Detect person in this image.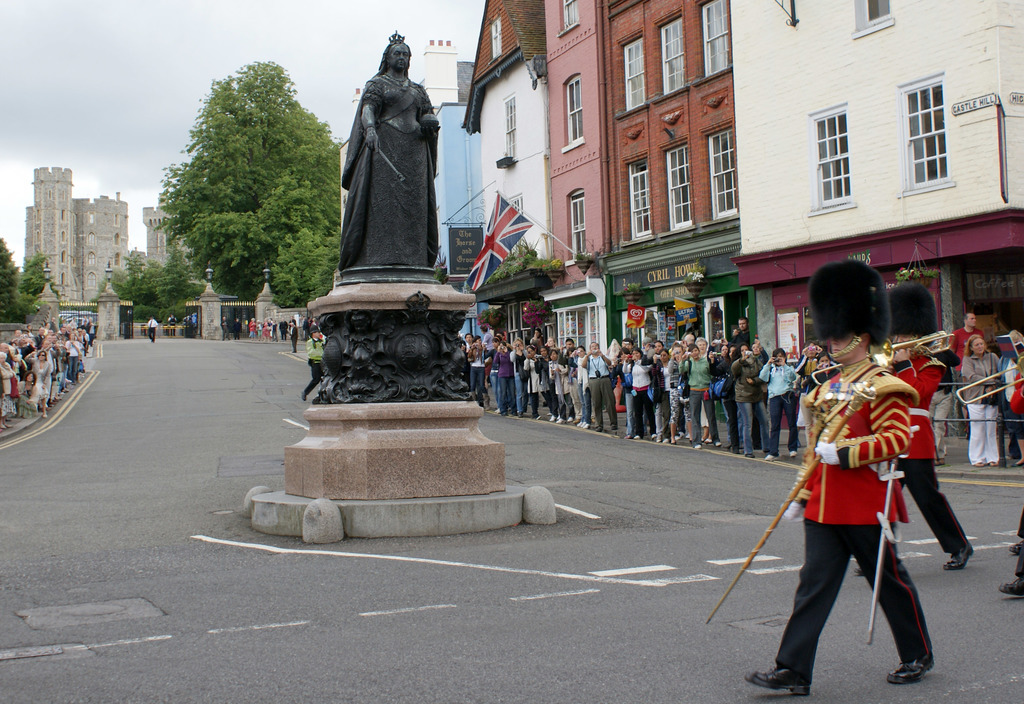
Detection: locate(755, 349, 796, 457).
